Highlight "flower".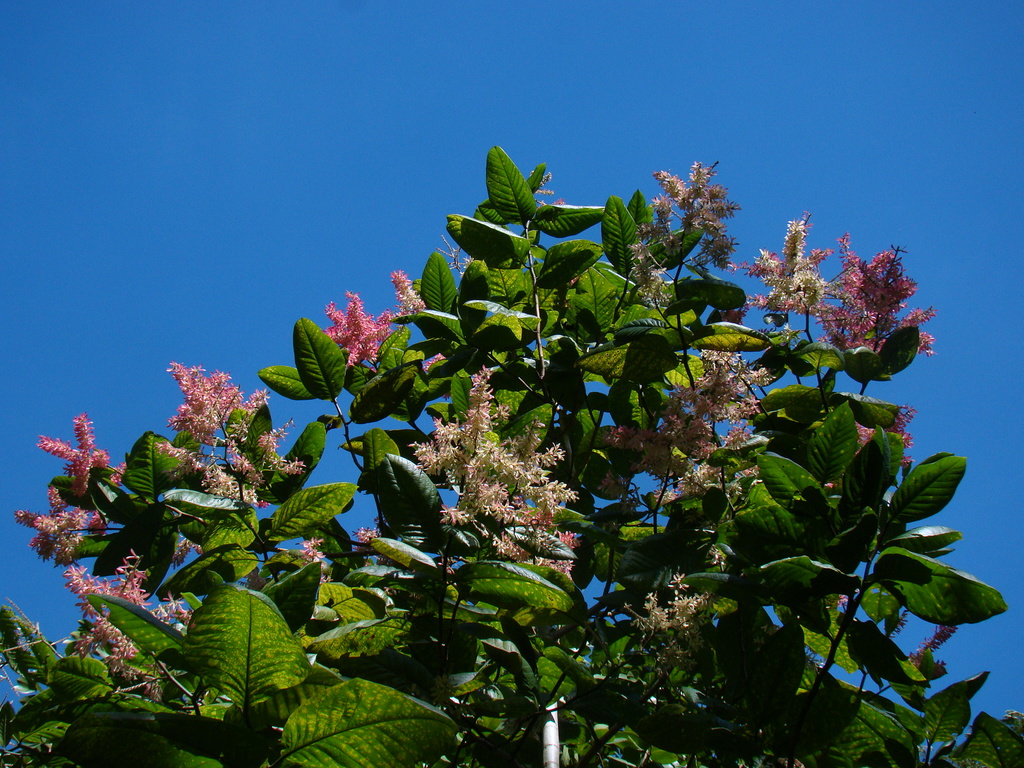
Highlighted region: [170, 419, 304, 517].
